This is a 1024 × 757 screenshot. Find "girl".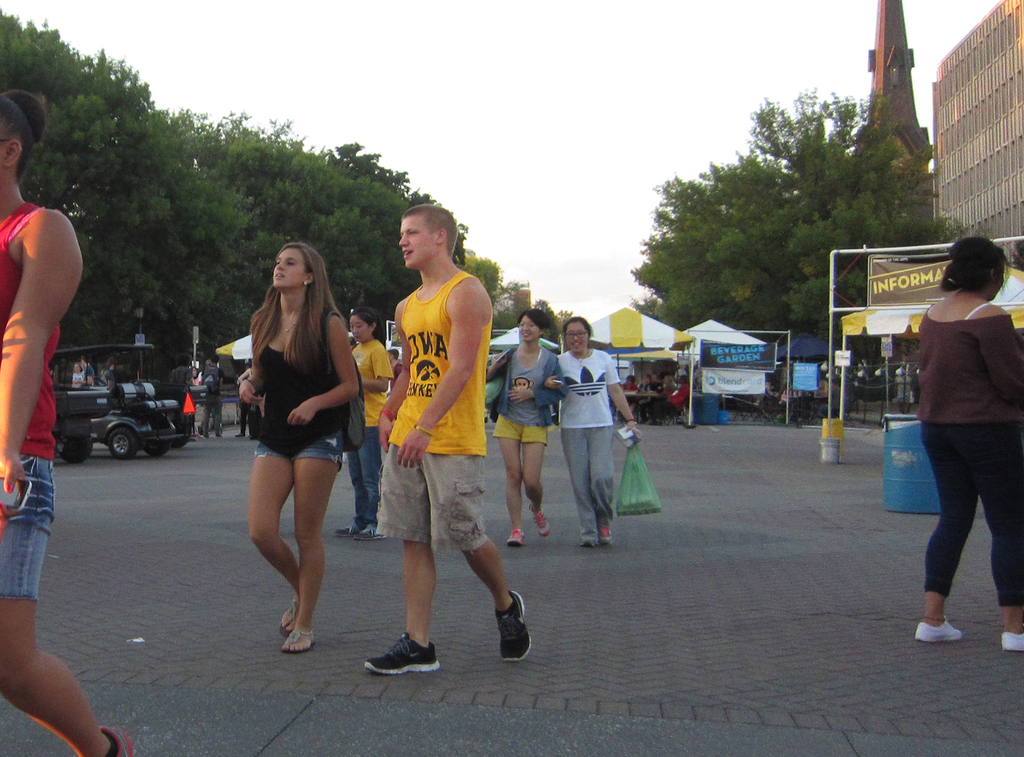
Bounding box: pyautogui.locateOnScreen(915, 235, 1023, 645).
